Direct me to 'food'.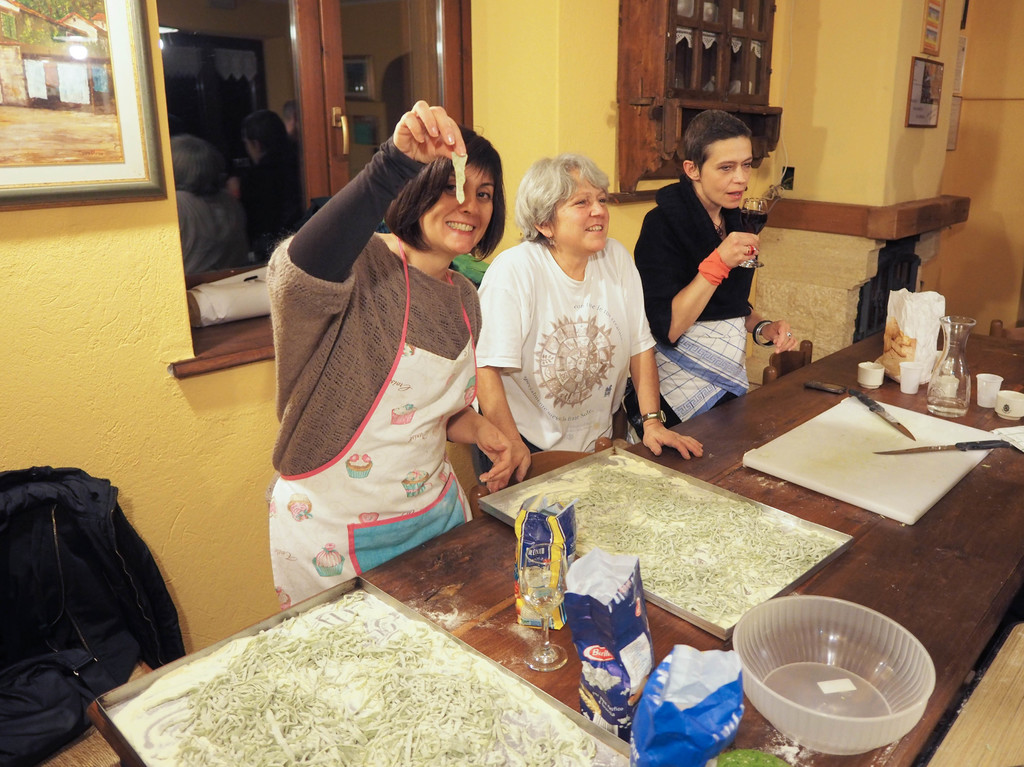
Direction: bbox=[515, 577, 565, 631].
